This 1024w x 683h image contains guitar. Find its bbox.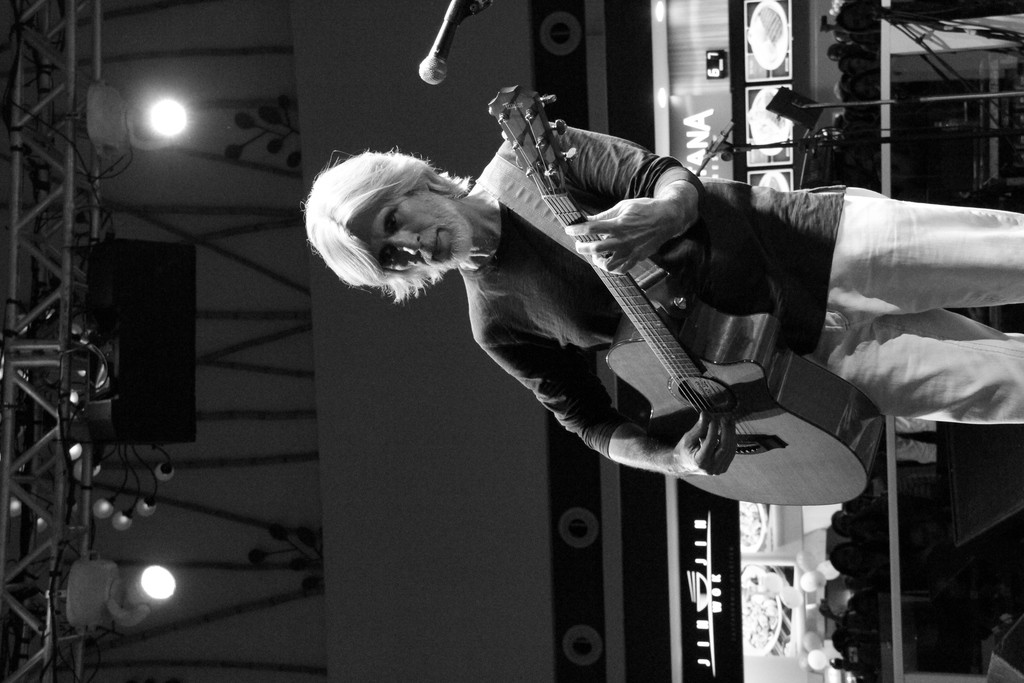
select_region(481, 77, 888, 519).
